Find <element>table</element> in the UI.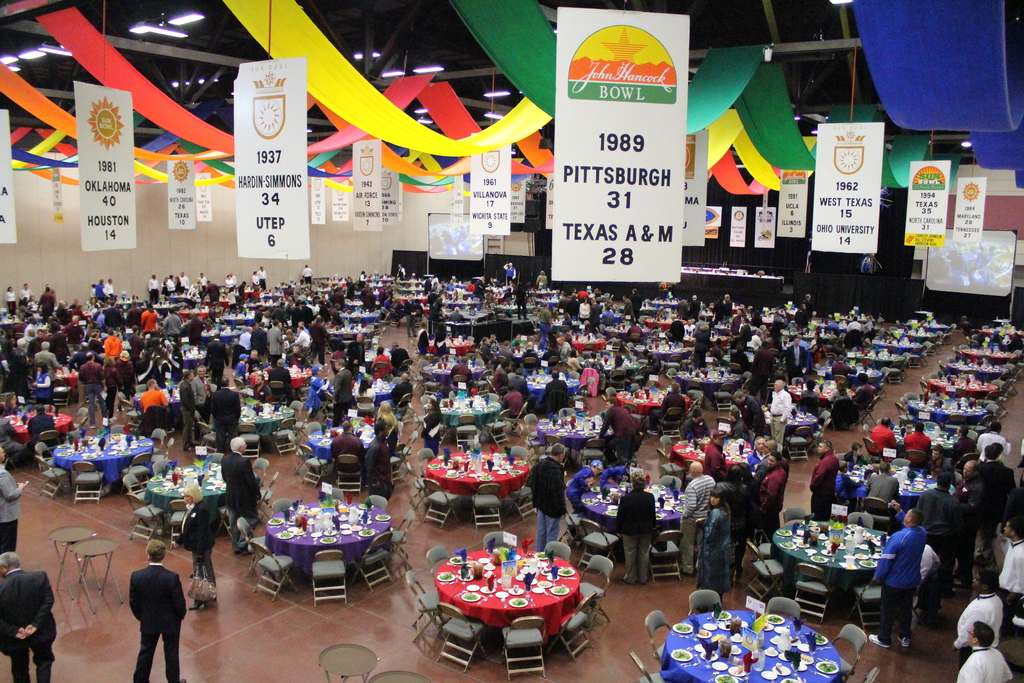
UI element at <box>670,435,751,468</box>.
